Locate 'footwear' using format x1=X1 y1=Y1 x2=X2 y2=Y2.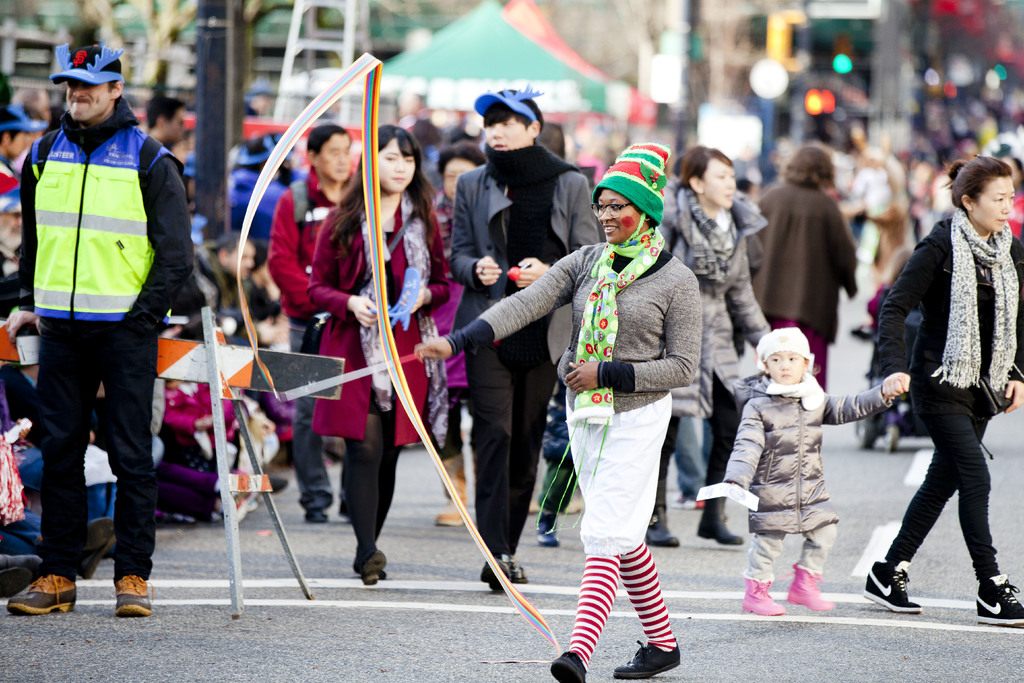
x1=641 y1=506 x2=680 y2=547.
